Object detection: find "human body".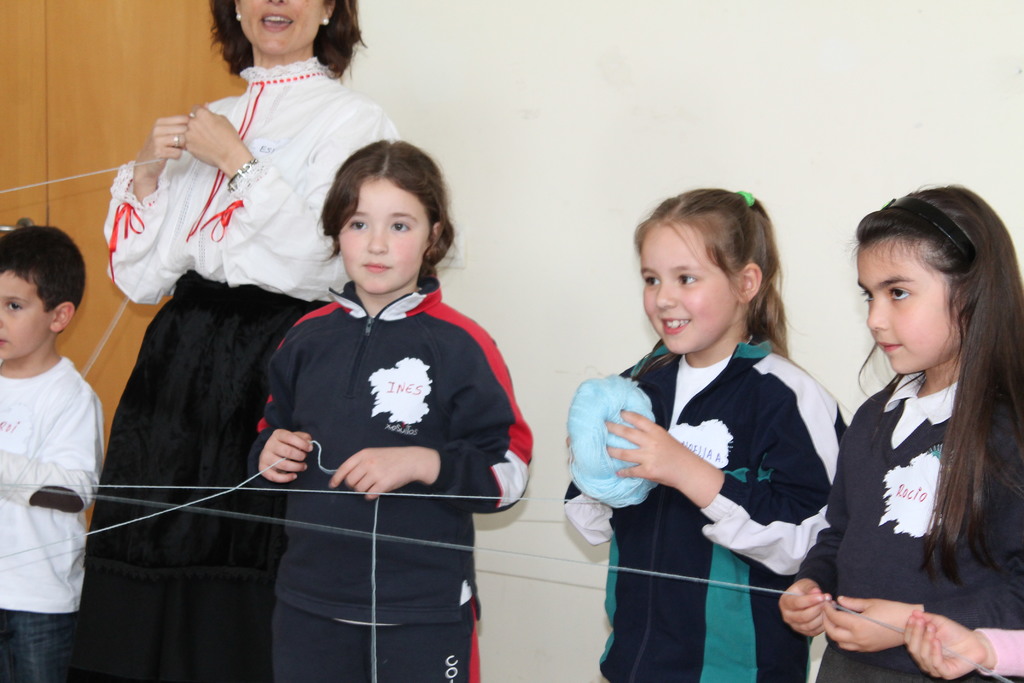
<bbox>559, 336, 846, 682</bbox>.
